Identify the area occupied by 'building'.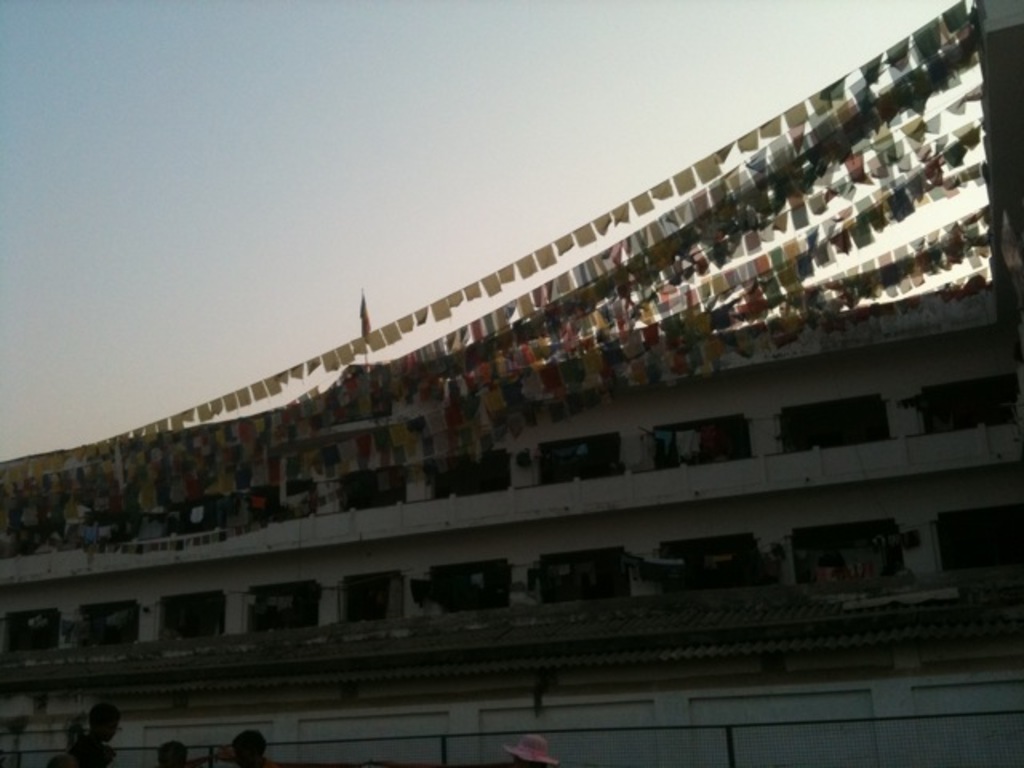
Area: Rect(0, 0, 1022, 766).
